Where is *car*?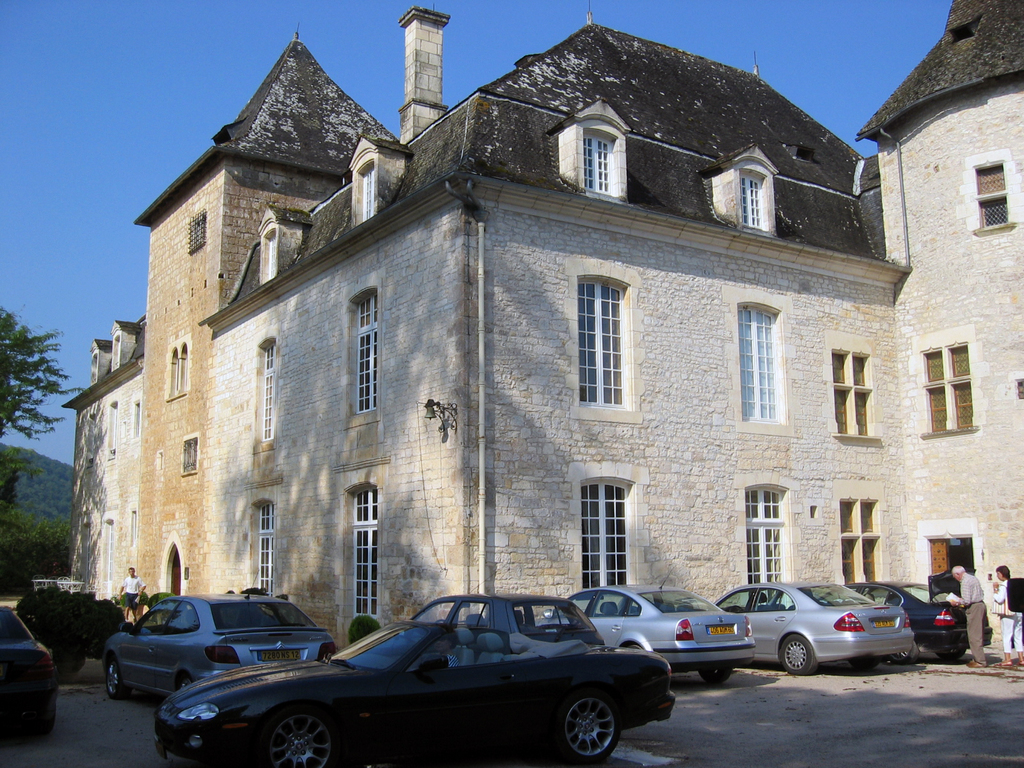
<bbox>813, 581, 996, 666</bbox>.
